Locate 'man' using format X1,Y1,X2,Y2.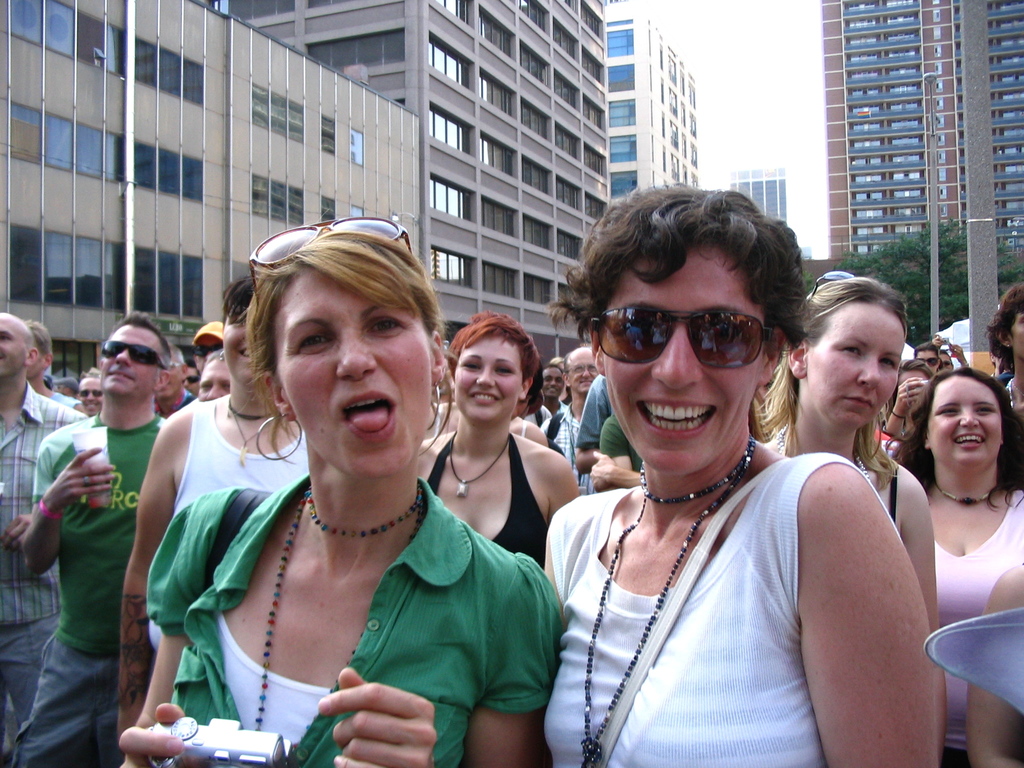
540,363,570,424.
